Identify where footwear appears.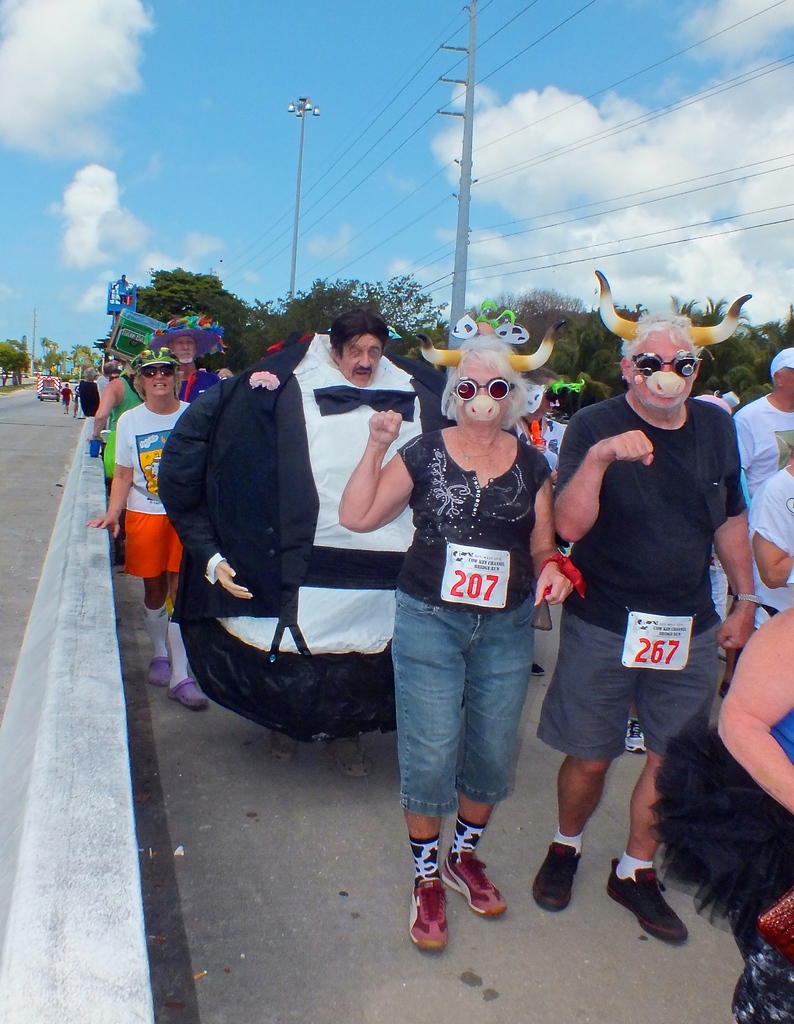
Appears at bbox=(537, 836, 586, 915).
